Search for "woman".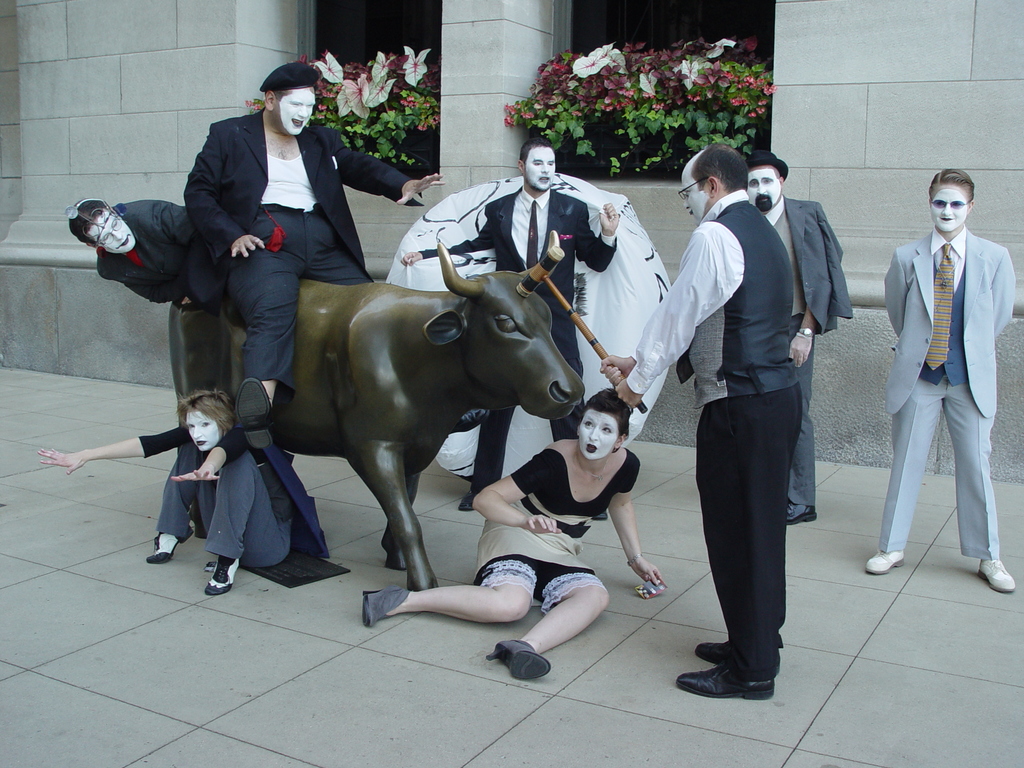
Found at detection(362, 387, 662, 682).
